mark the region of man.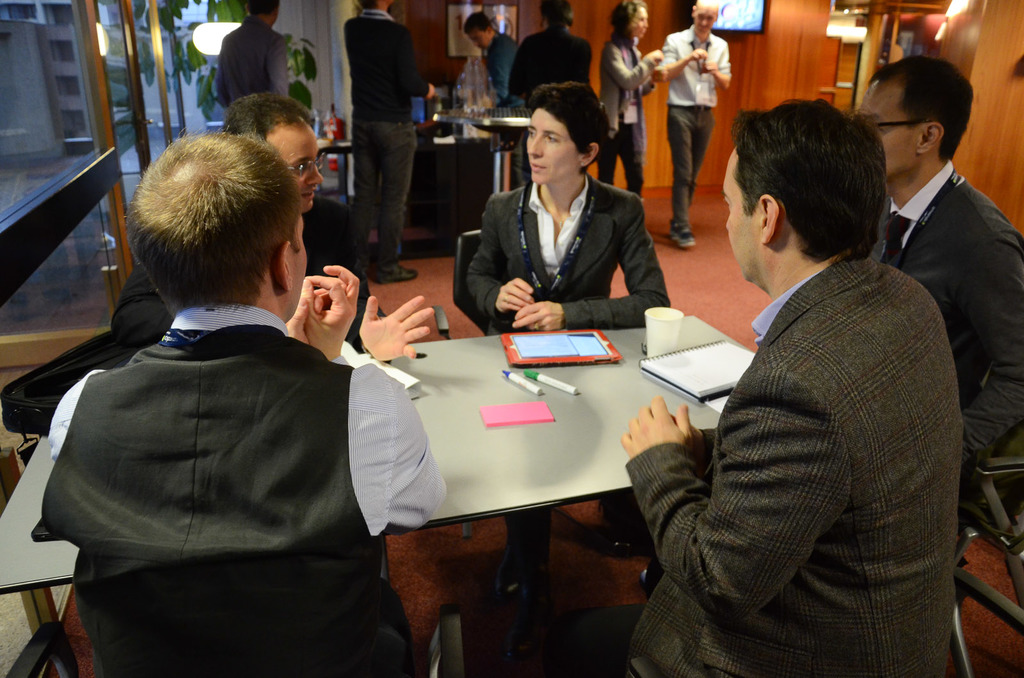
Region: 512,0,611,170.
